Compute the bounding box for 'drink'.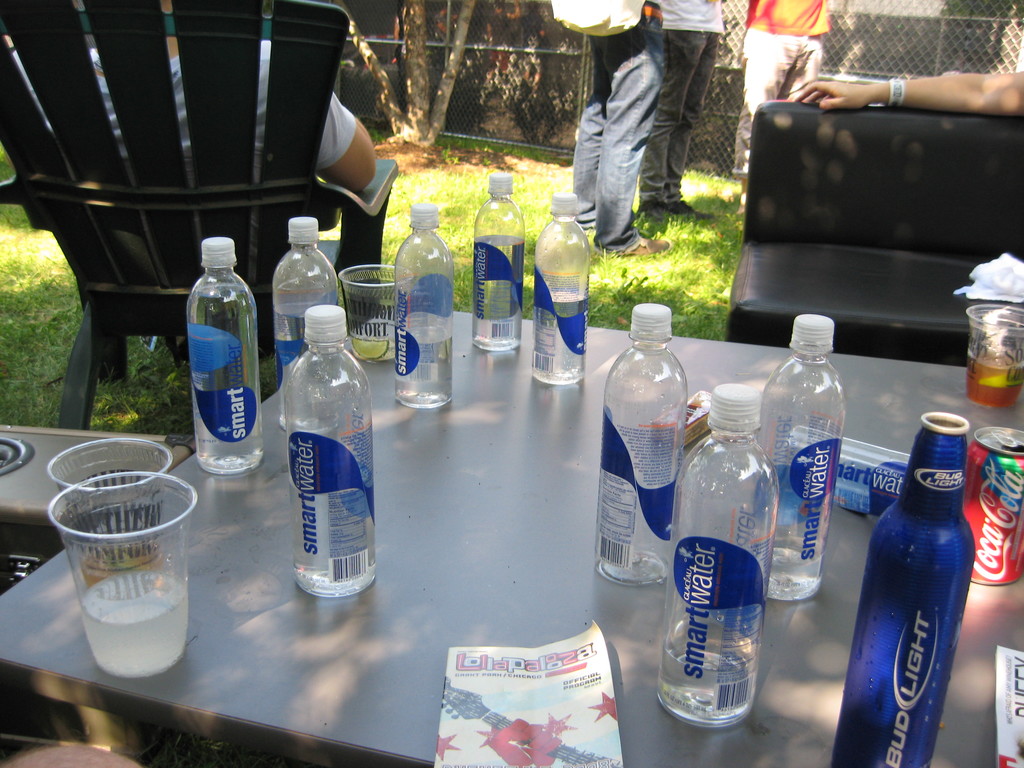
[left=284, top=305, right=380, bottom=598].
